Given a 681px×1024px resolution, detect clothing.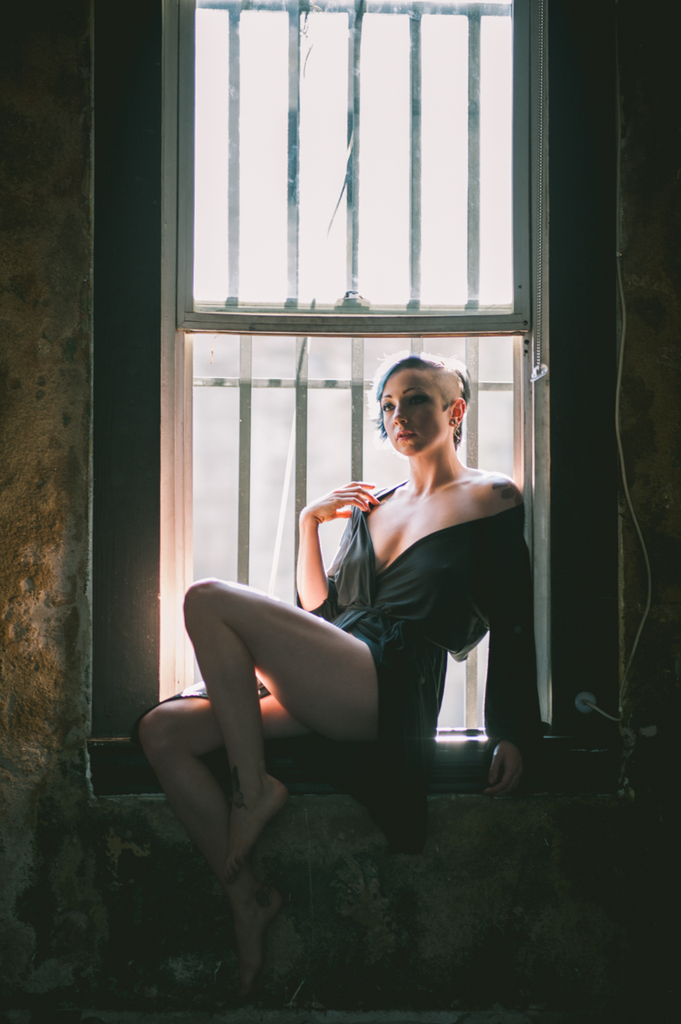
x1=190, y1=445, x2=477, y2=872.
